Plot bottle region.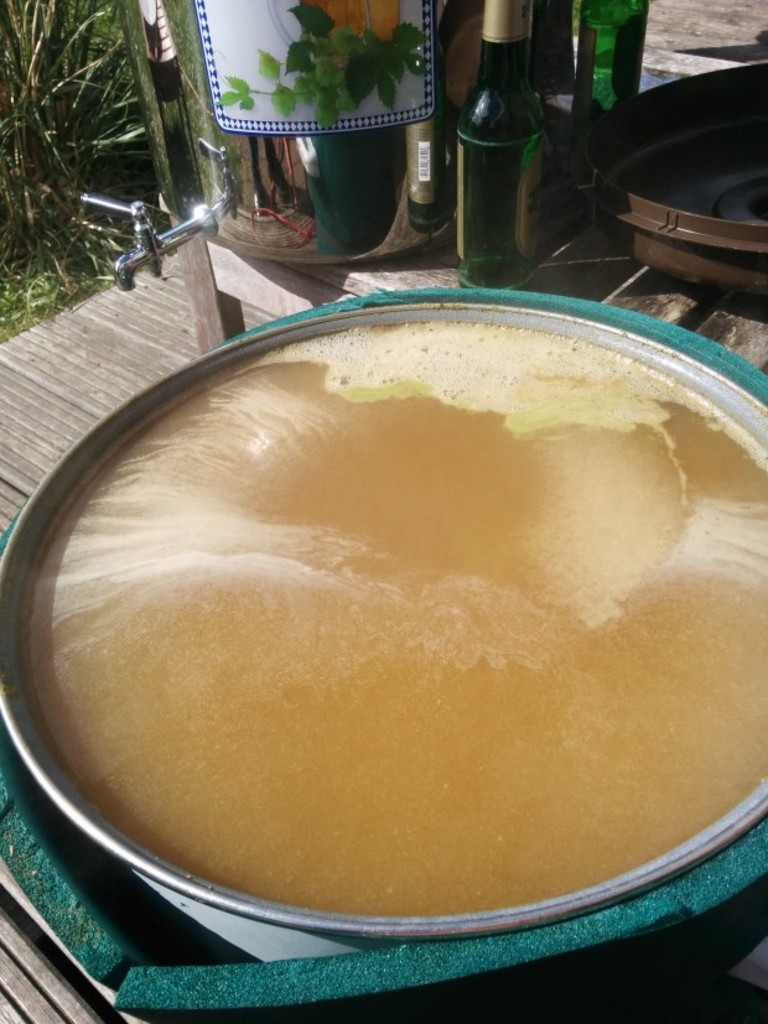
Plotted at l=569, t=0, r=661, b=135.
